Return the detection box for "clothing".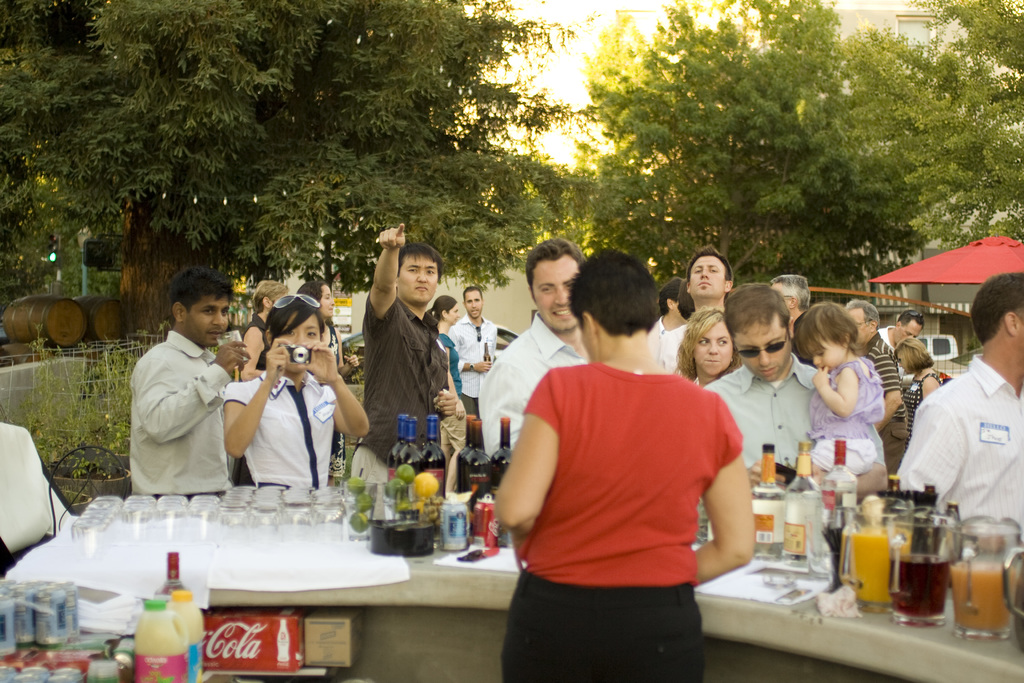
detection(124, 330, 234, 498).
